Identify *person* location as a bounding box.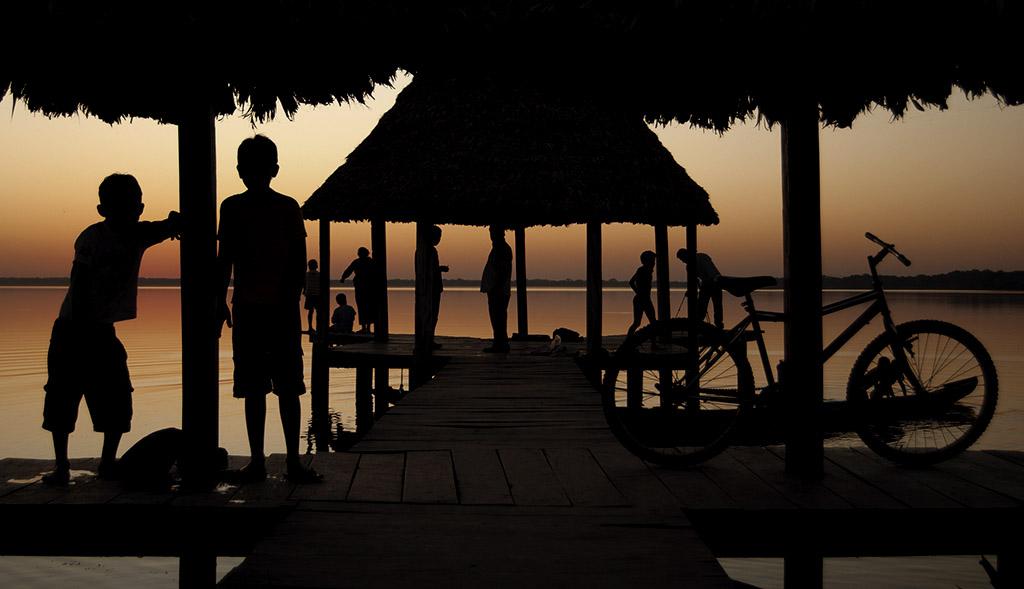
l=219, t=128, r=309, b=478.
